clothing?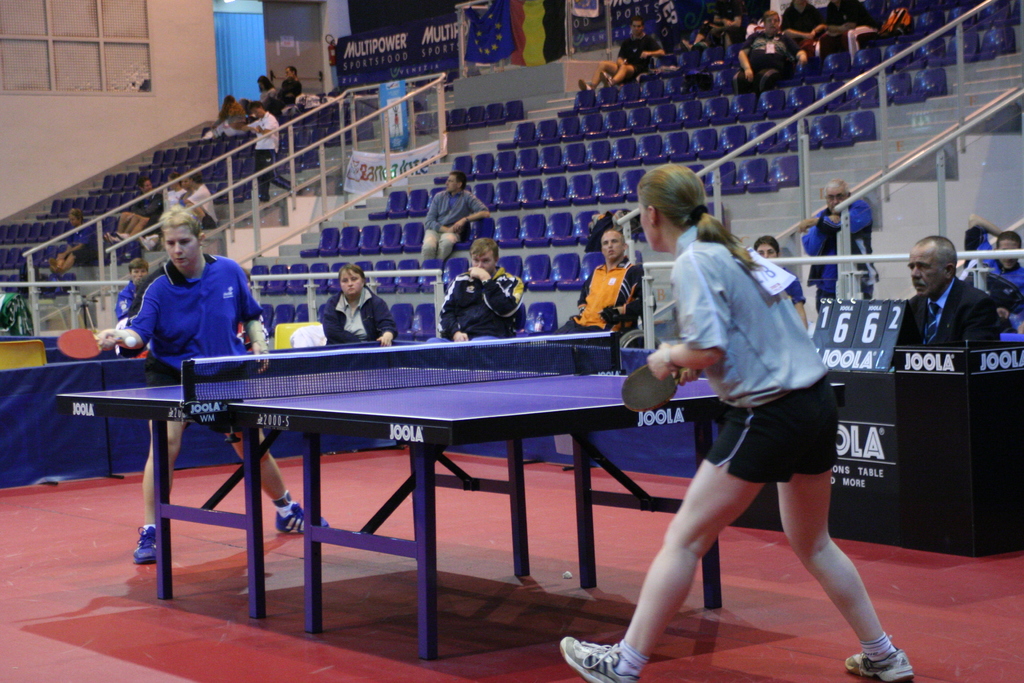
<bbox>188, 180, 218, 234</bbox>
